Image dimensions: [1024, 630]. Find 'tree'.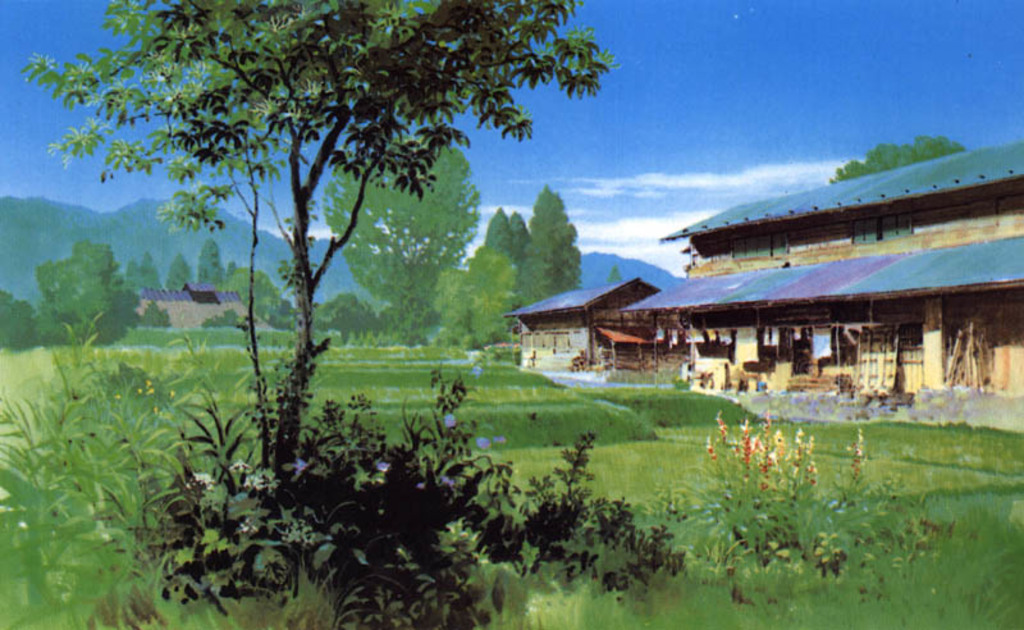
13/0/613/356.
